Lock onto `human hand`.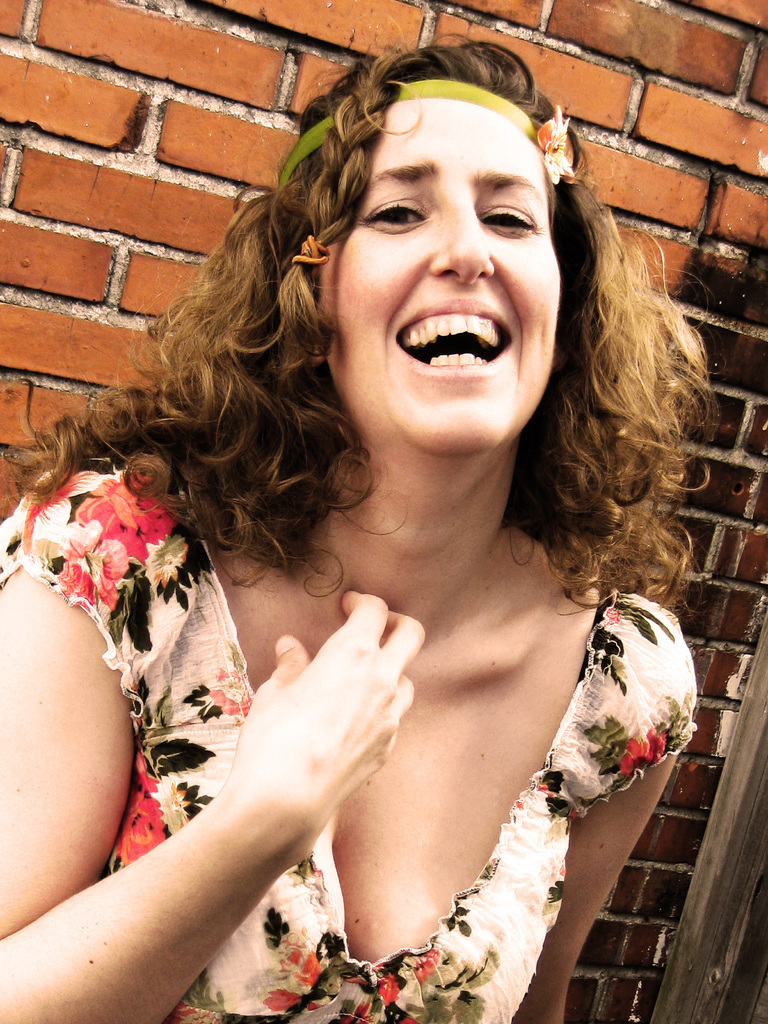
Locked: <box>245,591,434,835</box>.
